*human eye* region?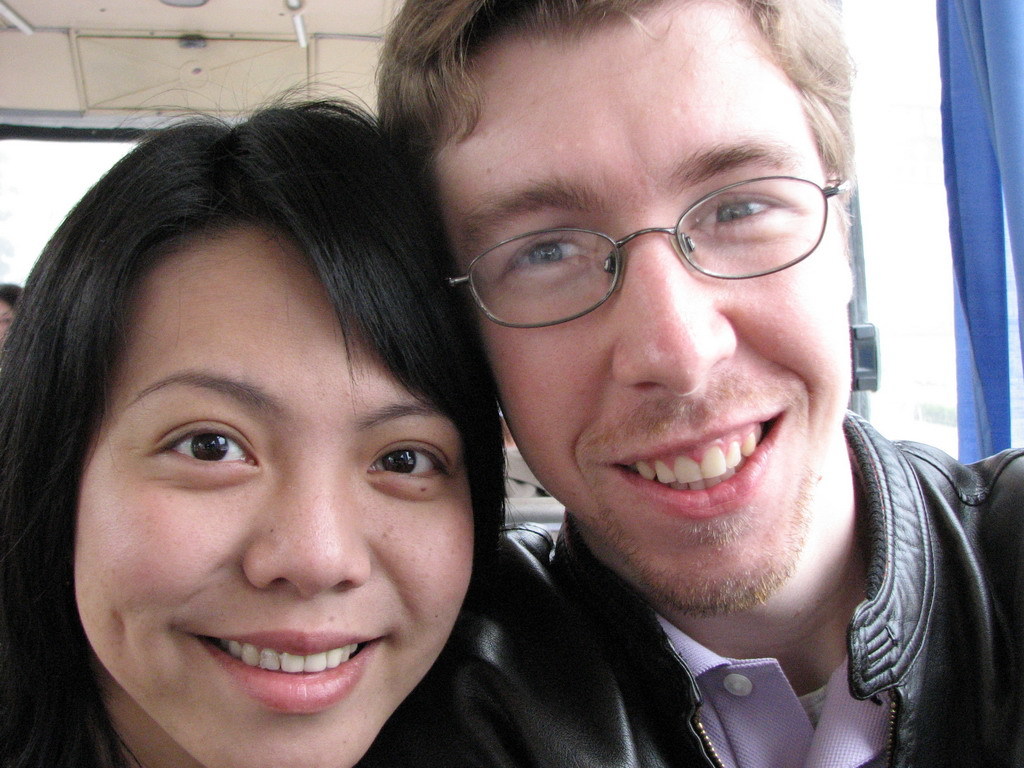
<region>145, 421, 265, 475</region>
